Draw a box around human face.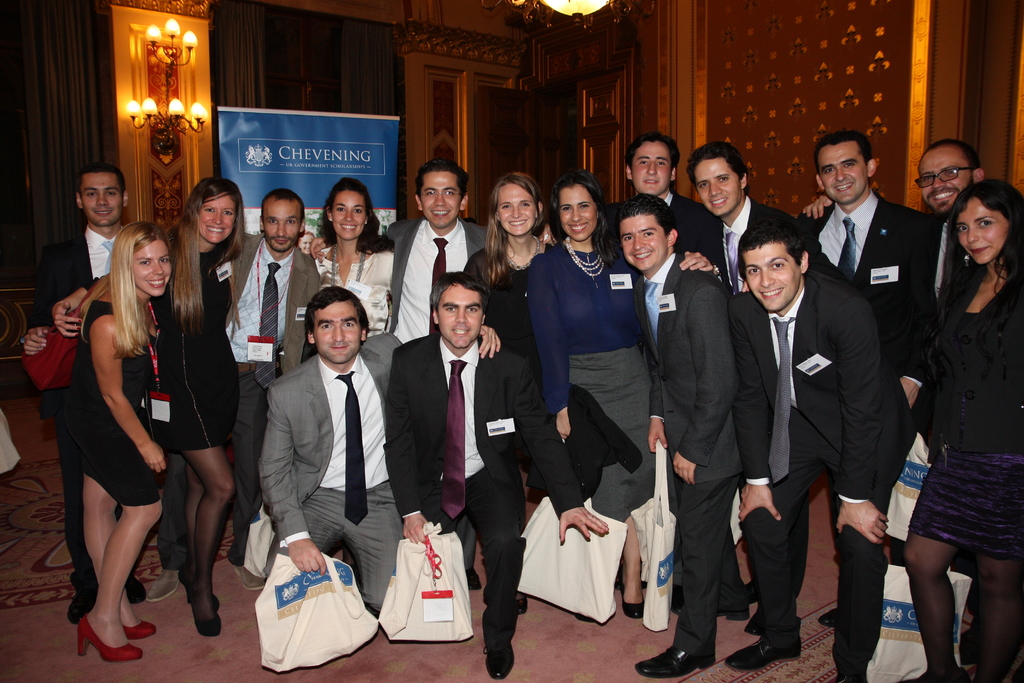
{"x1": 492, "y1": 177, "x2": 533, "y2": 236}.
